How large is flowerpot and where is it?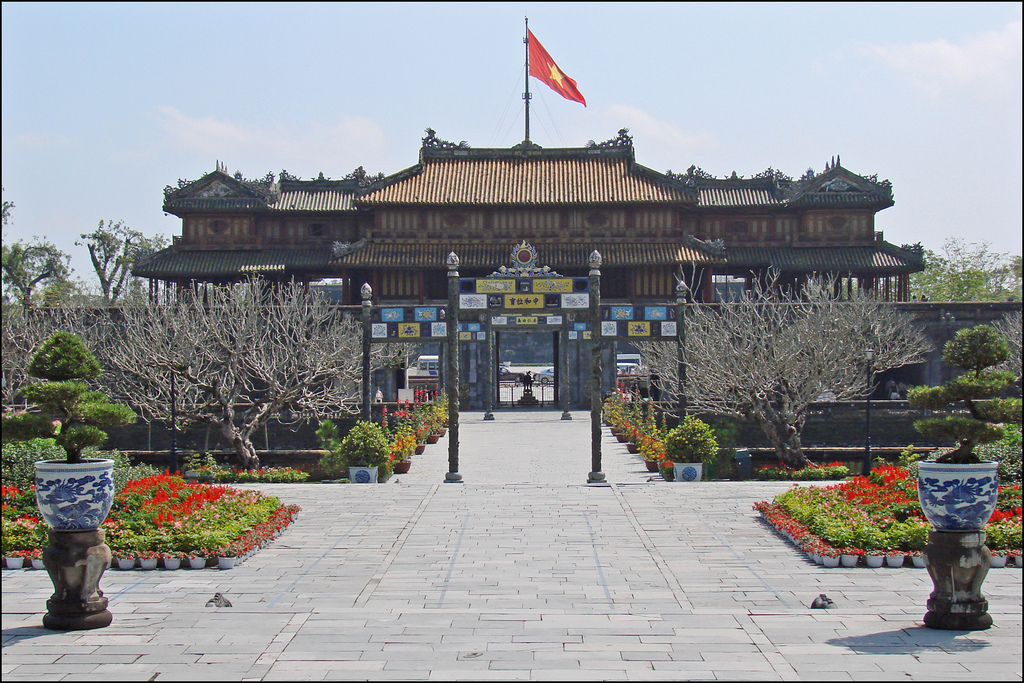
Bounding box: [34, 456, 115, 533].
